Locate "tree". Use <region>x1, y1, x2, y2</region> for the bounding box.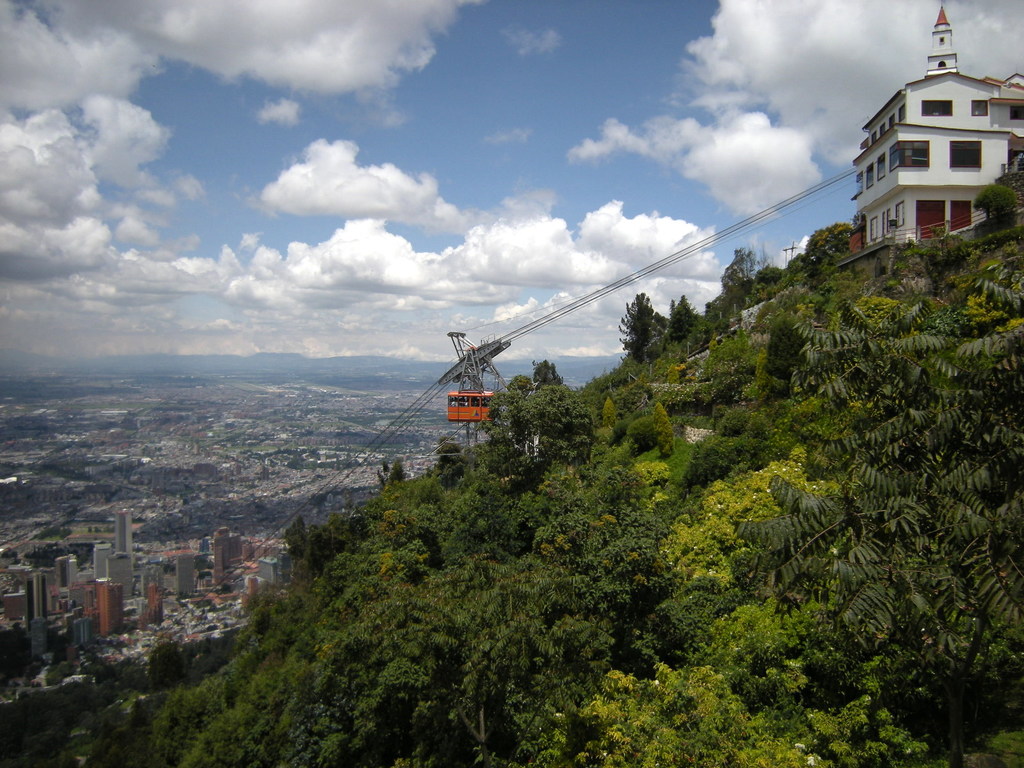
<region>614, 294, 682, 367</region>.
